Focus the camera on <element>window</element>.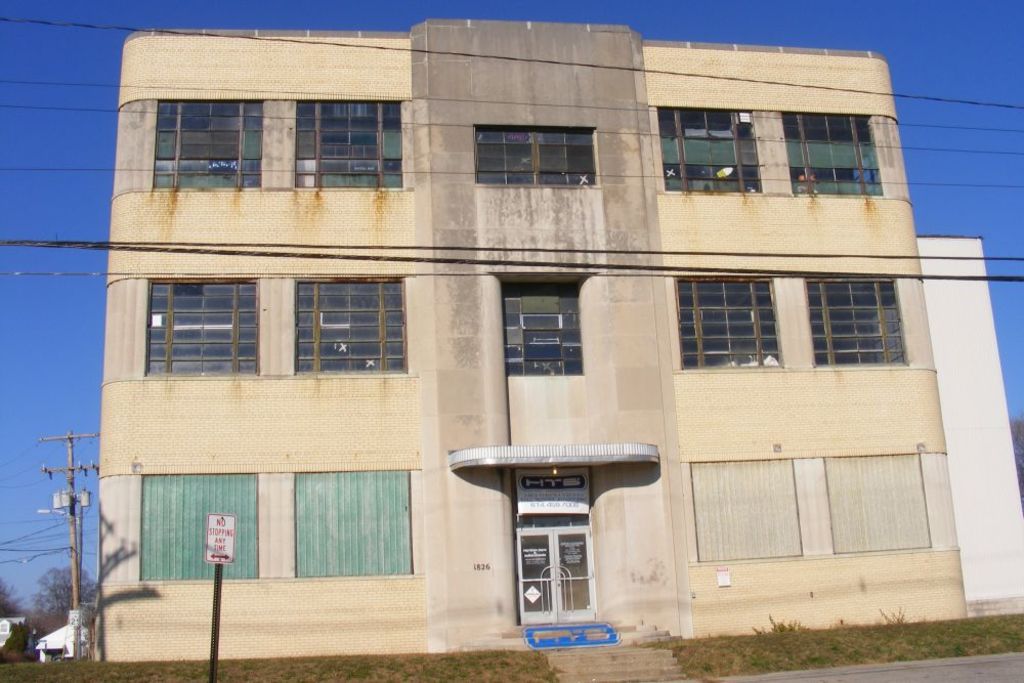
Focus region: (500, 288, 584, 379).
